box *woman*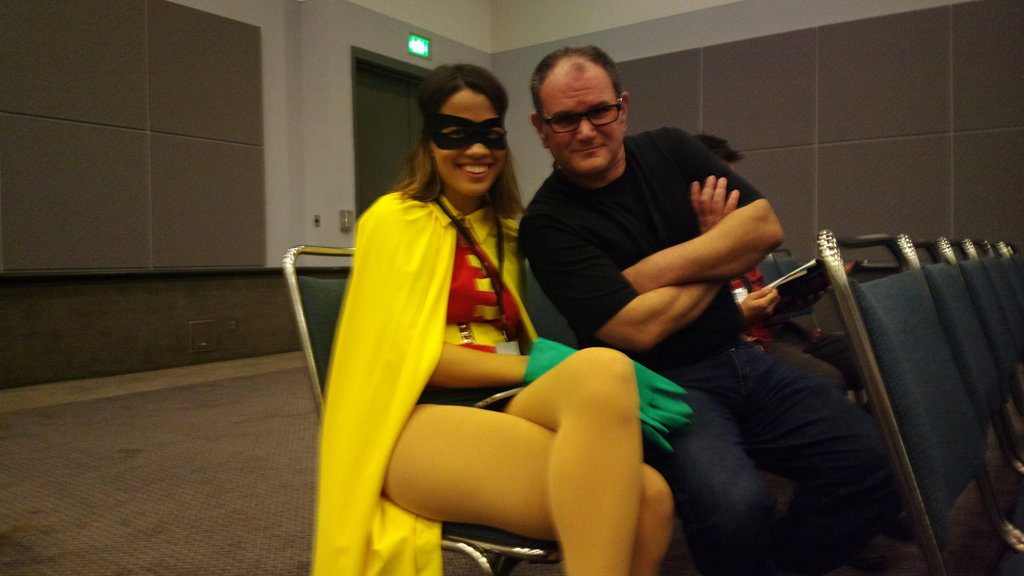
302, 66, 739, 575
